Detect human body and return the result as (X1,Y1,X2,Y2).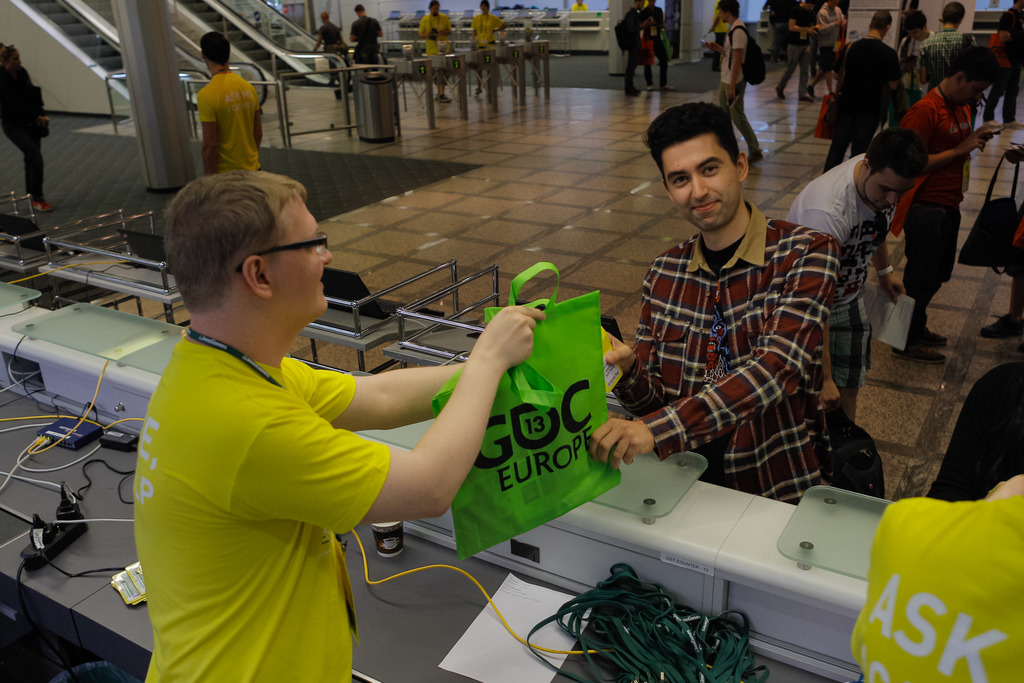
(770,0,813,103).
